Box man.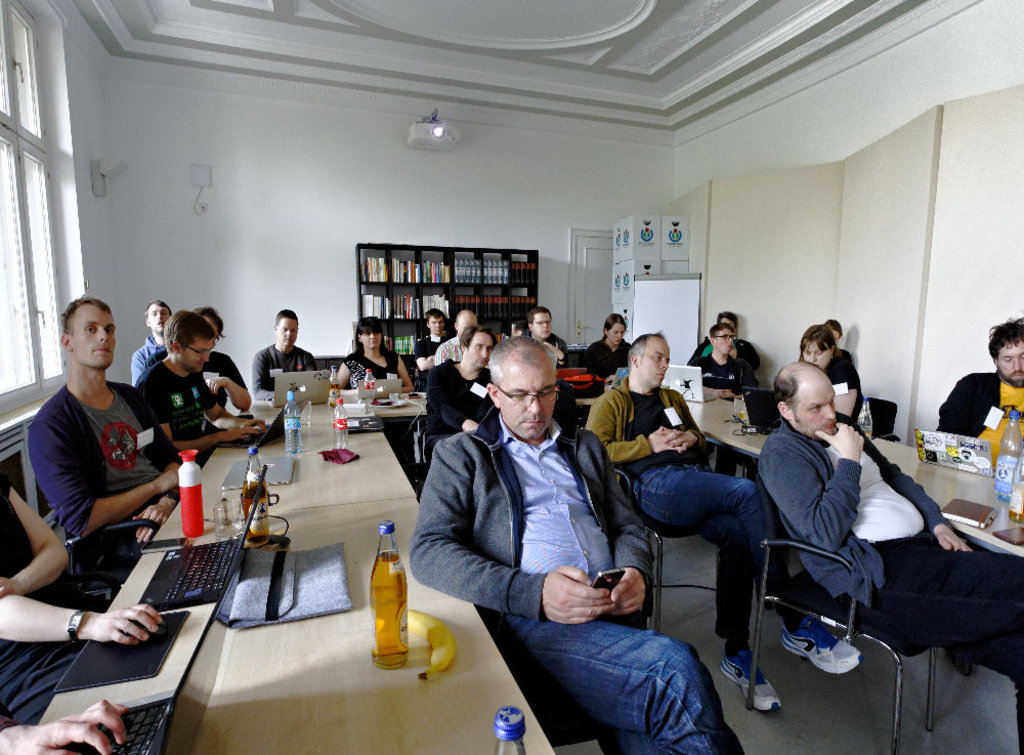
(left=691, top=321, right=756, bottom=397).
